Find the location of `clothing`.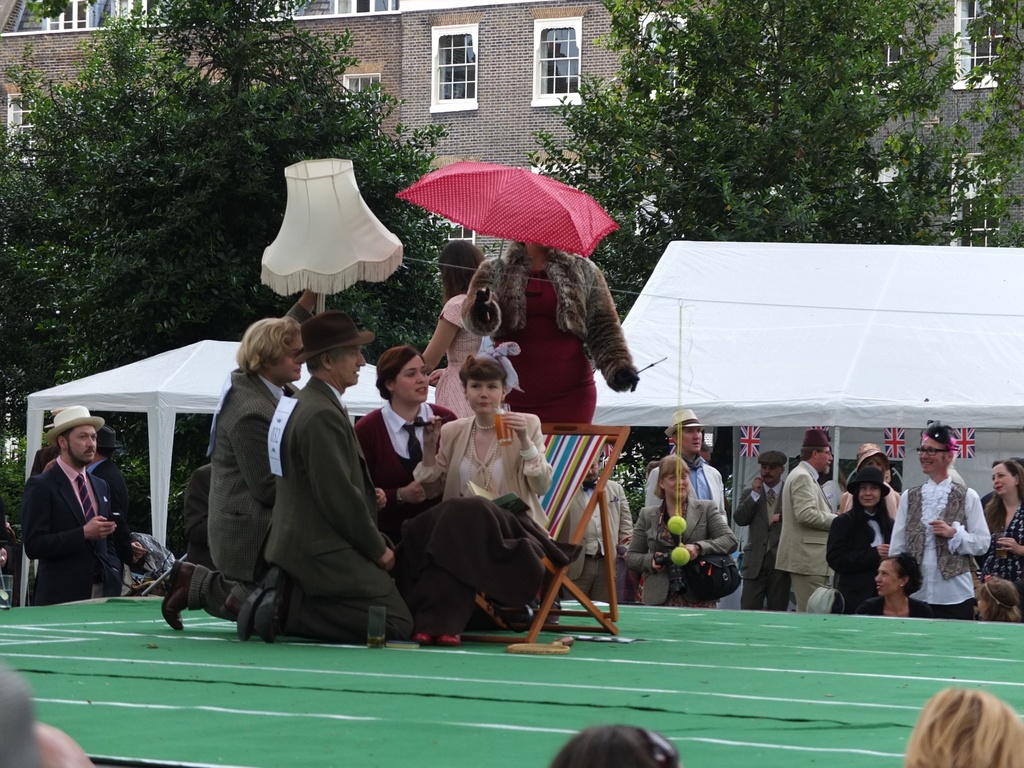
Location: detection(970, 497, 1023, 600).
